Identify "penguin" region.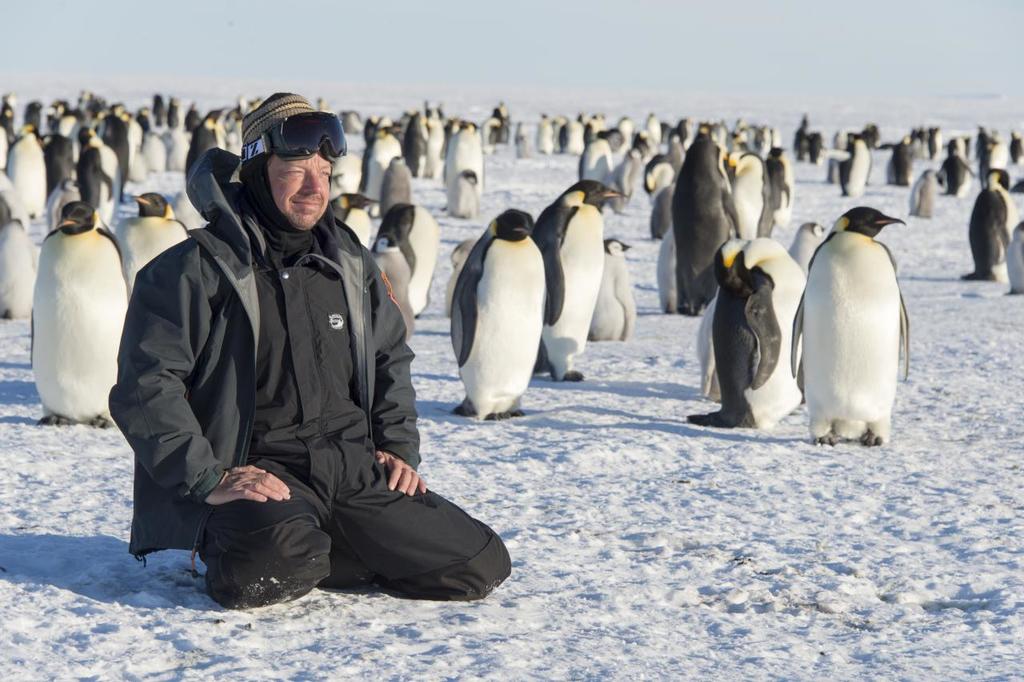
Region: bbox=[790, 207, 906, 448].
